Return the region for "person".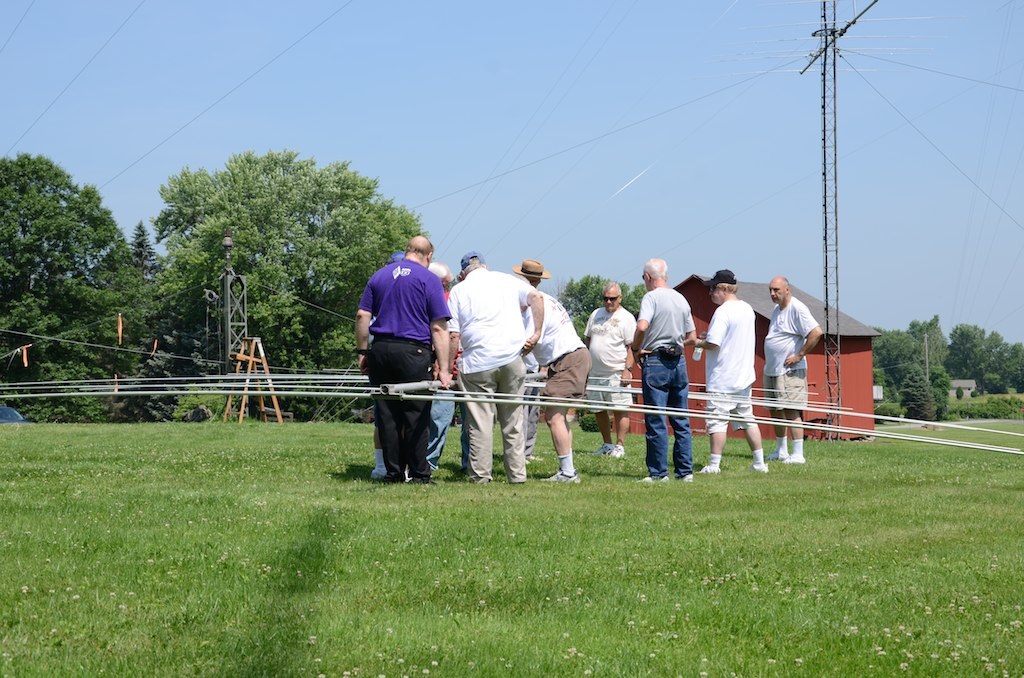
BBox(426, 259, 462, 466).
